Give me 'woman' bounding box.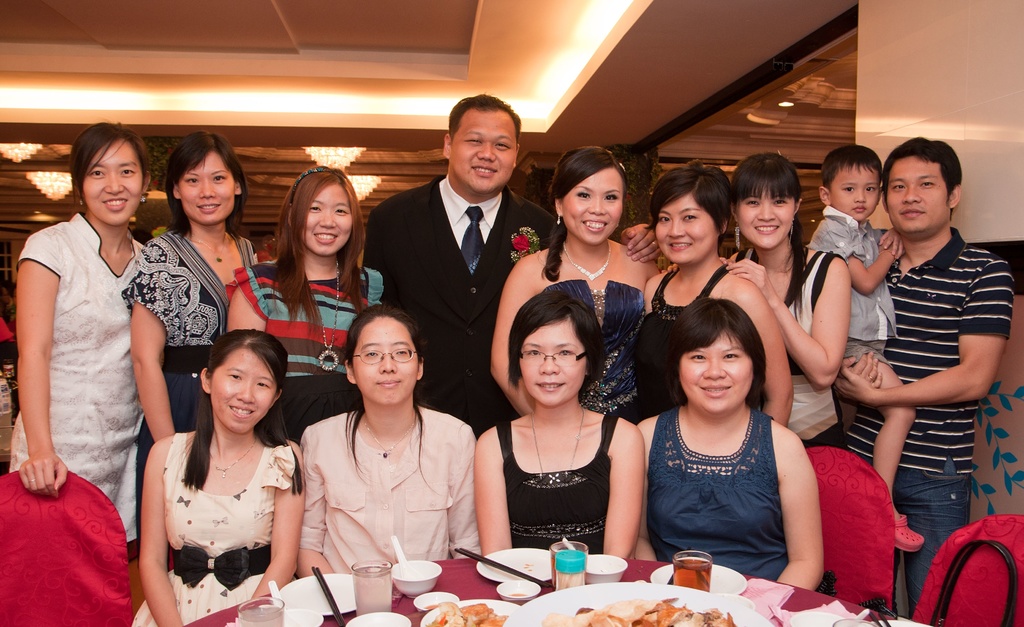
[x1=492, y1=145, x2=674, y2=417].
